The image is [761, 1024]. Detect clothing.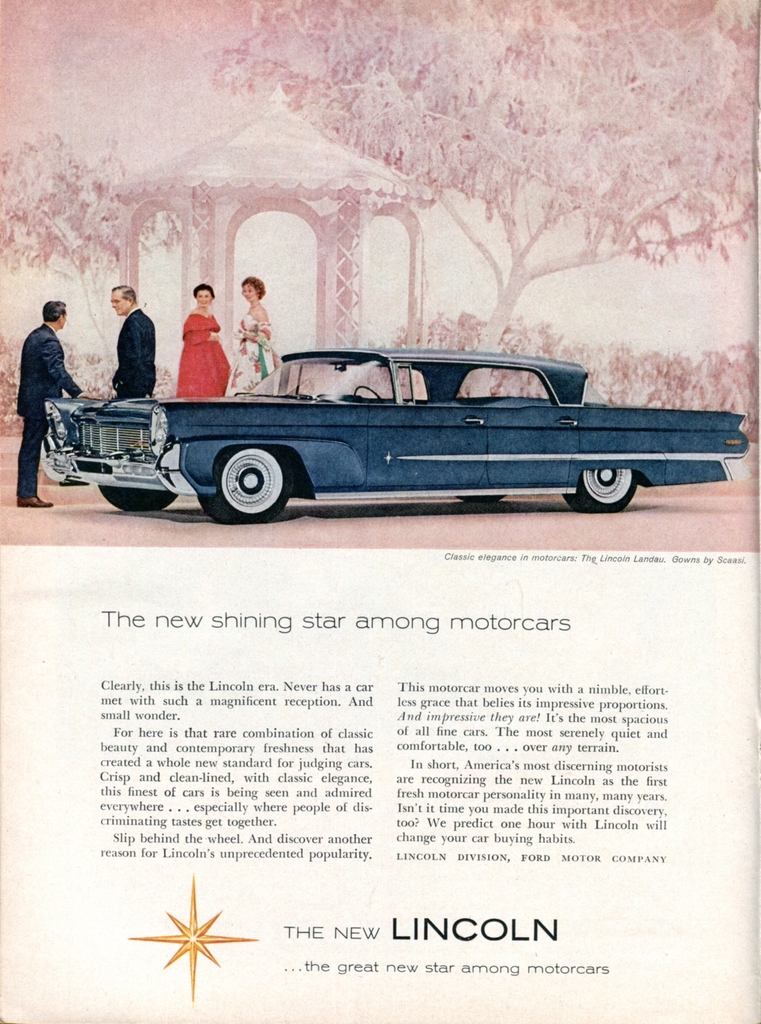
Detection: [172, 314, 233, 400].
